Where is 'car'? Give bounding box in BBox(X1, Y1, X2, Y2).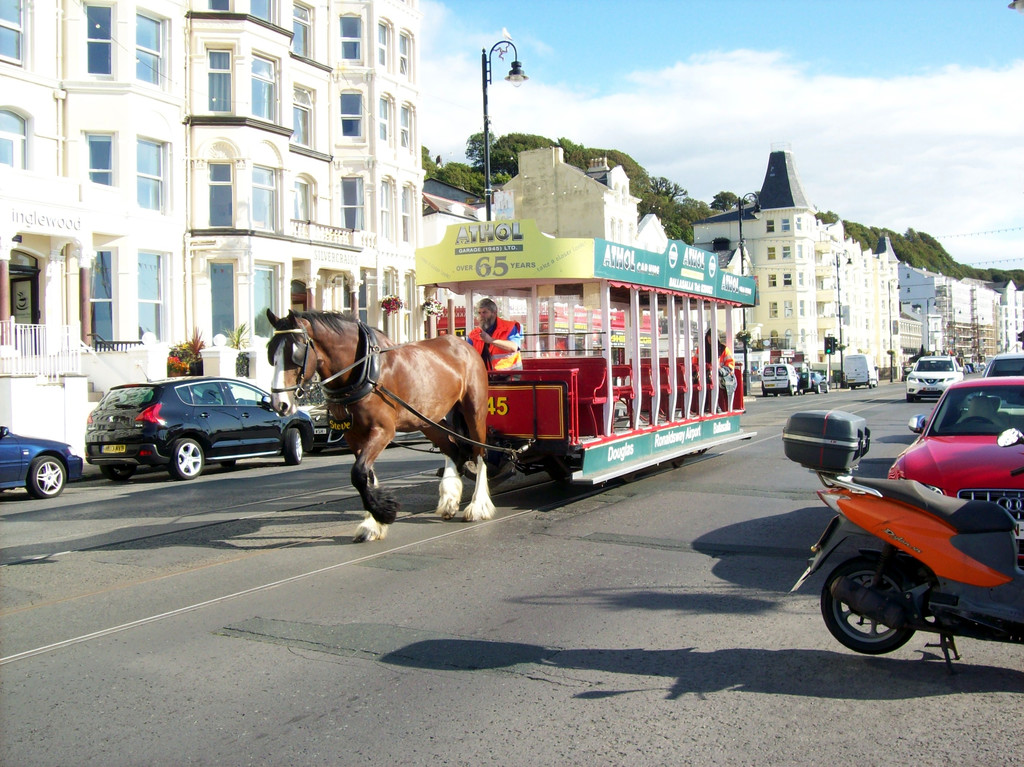
BBox(305, 406, 426, 451).
